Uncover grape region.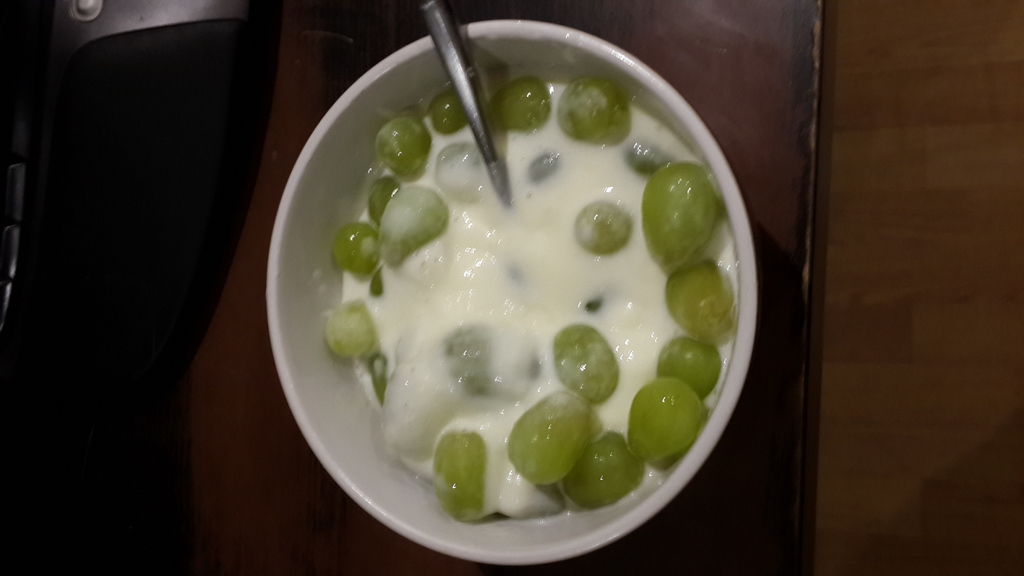
Uncovered: <region>529, 157, 565, 192</region>.
